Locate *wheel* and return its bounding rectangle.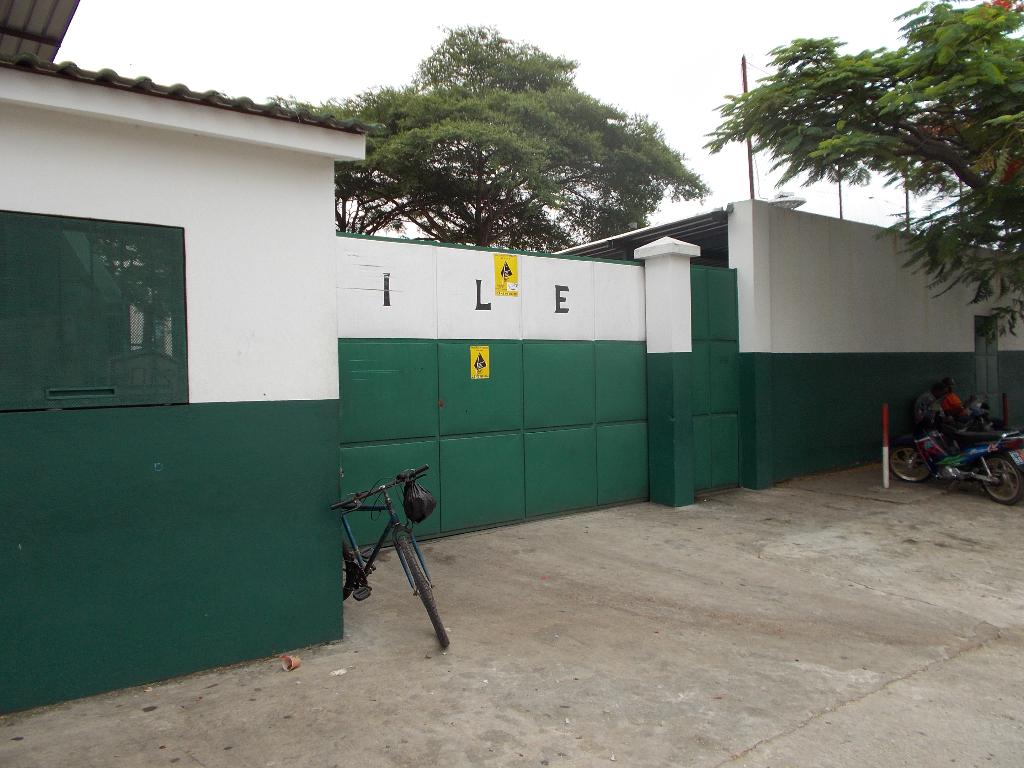
l=979, t=455, r=1023, b=504.
